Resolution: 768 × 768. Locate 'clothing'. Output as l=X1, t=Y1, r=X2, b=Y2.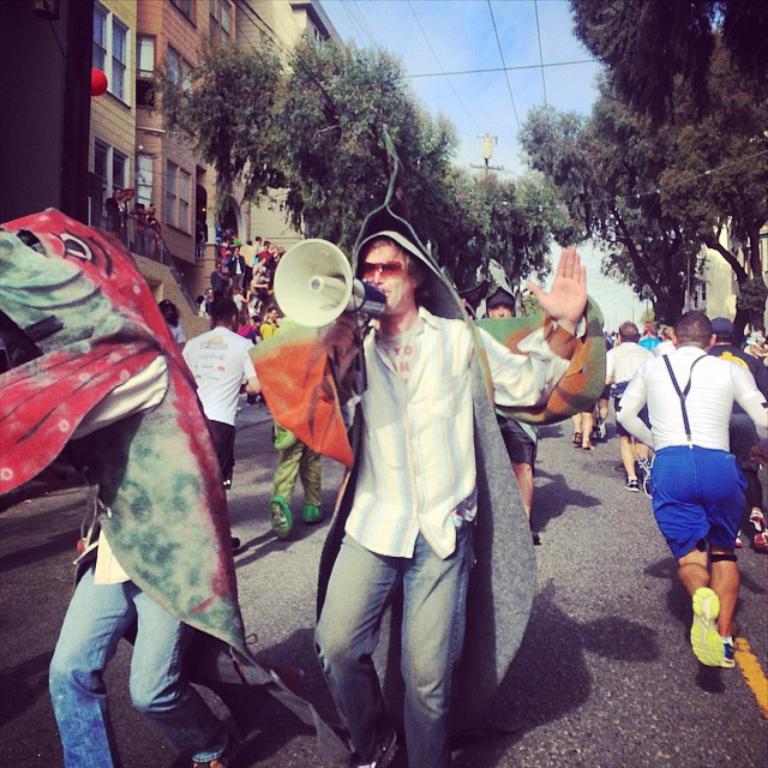
l=252, t=251, r=274, b=282.
